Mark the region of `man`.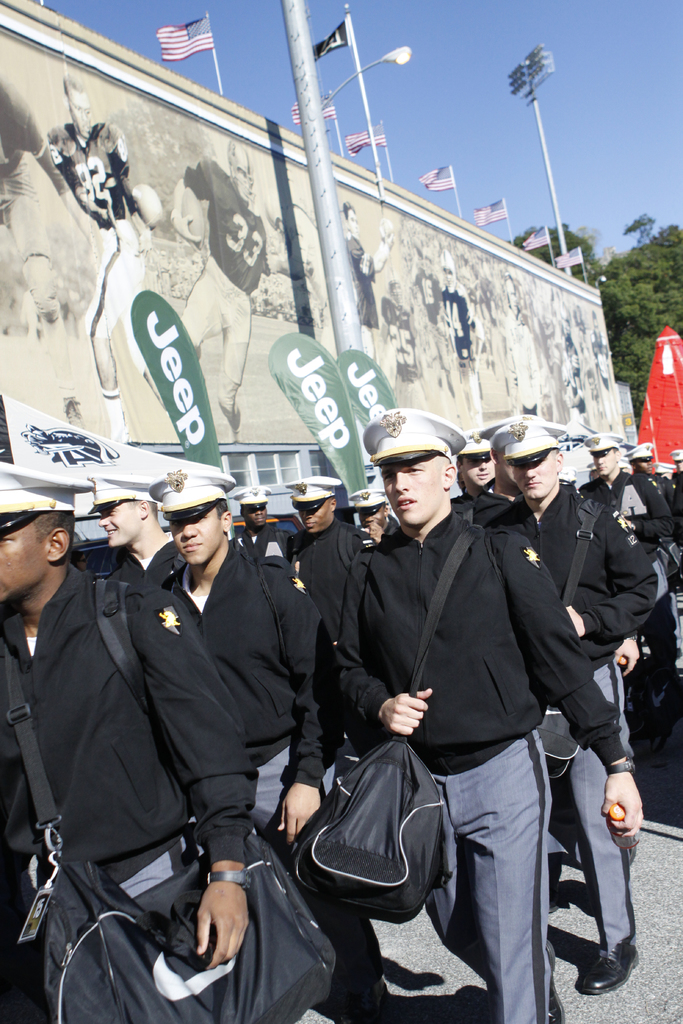
Region: (348,490,406,541).
